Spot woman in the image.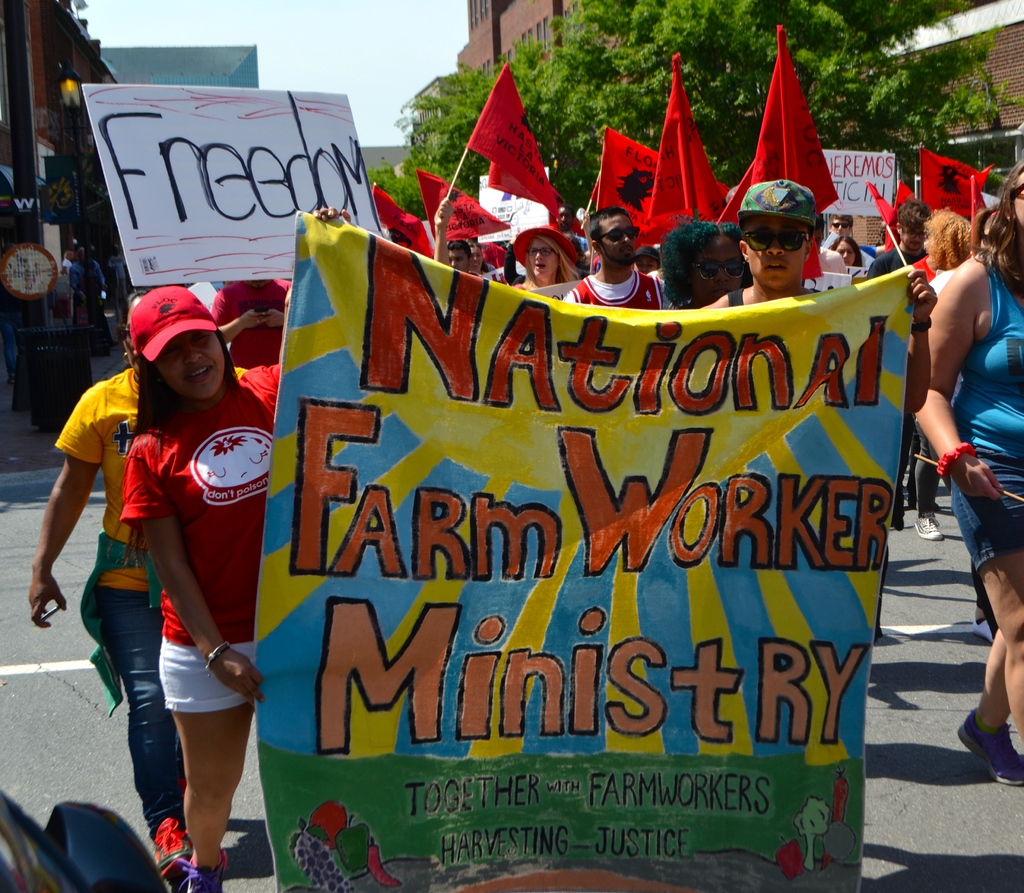
woman found at (829,235,865,269).
